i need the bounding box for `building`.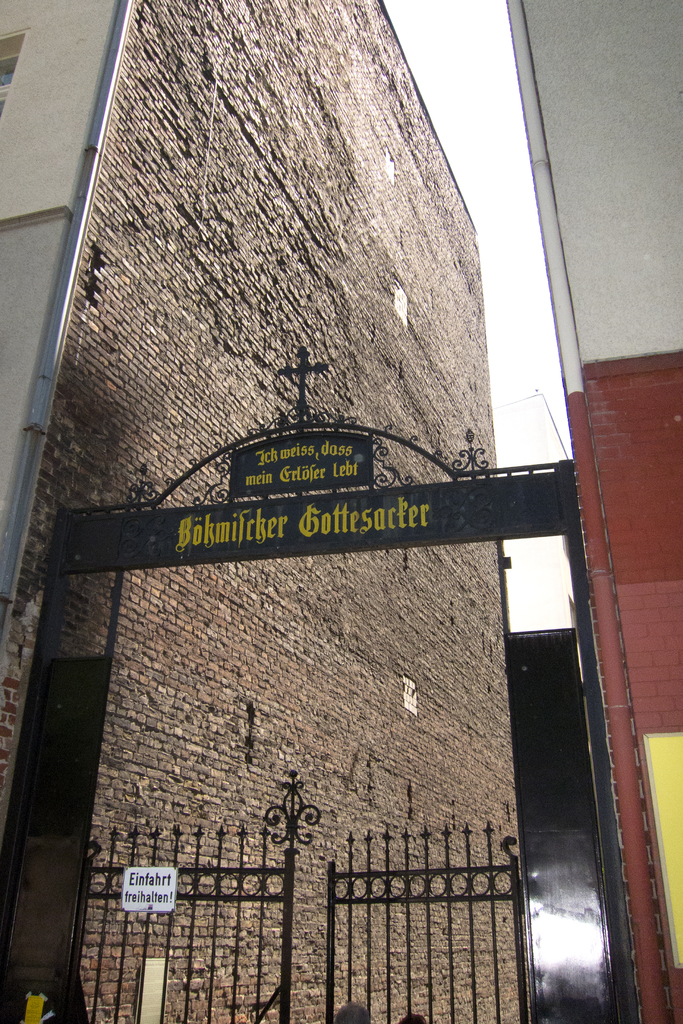
Here it is: 0/0/536/1023.
